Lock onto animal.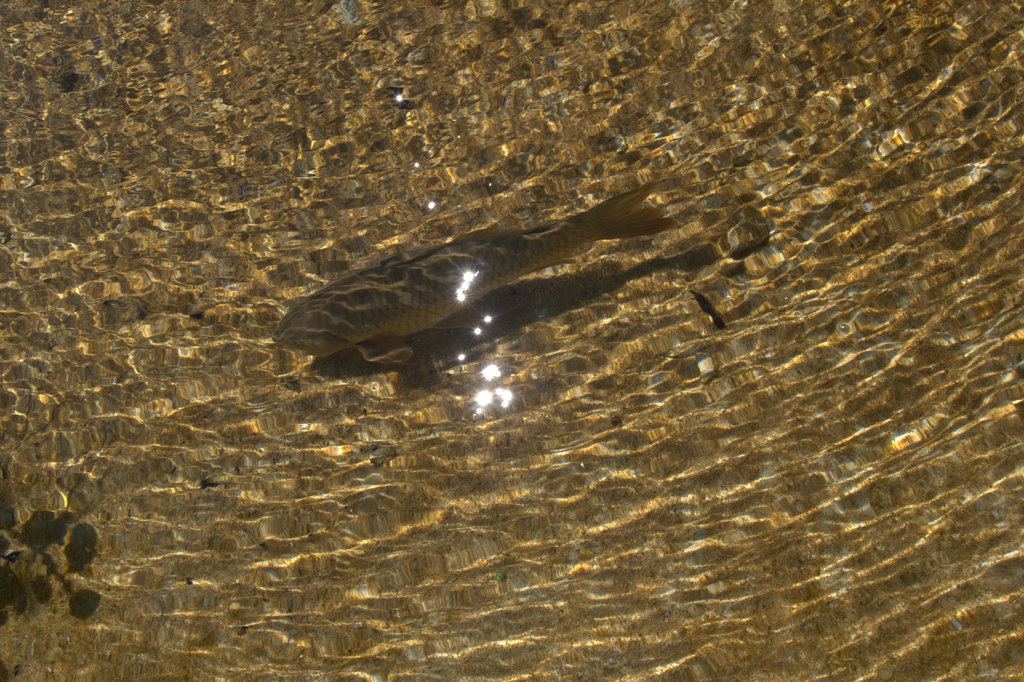
Locked: region(269, 175, 705, 359).
